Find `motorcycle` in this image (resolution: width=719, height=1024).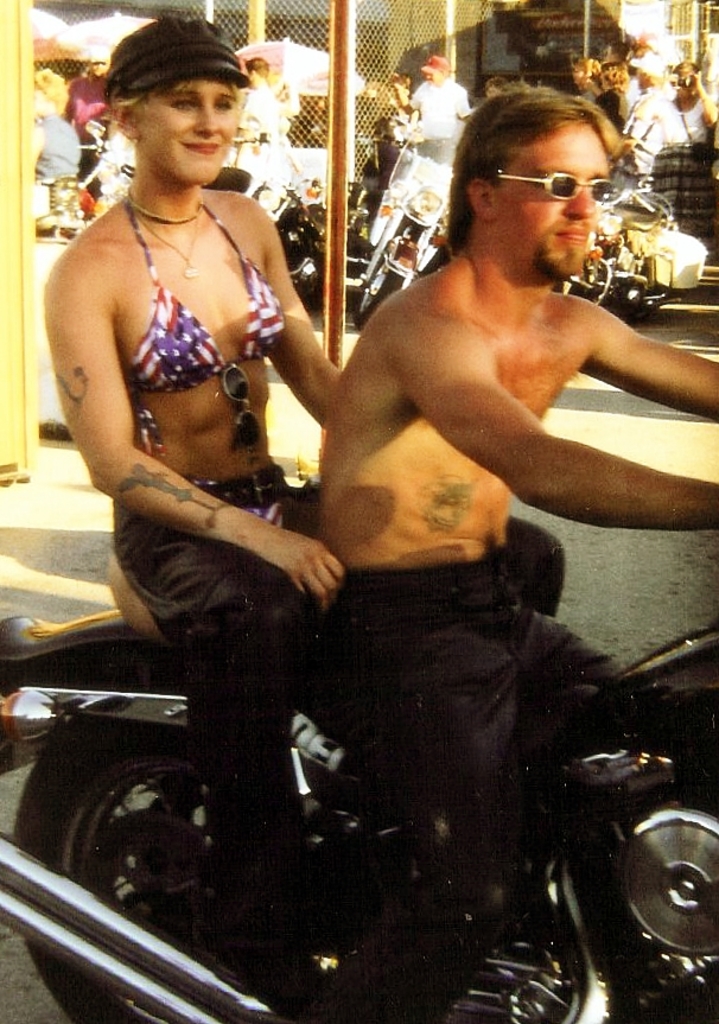
pyautogui.locateOnScreen(0, 625, 718, 1023).
